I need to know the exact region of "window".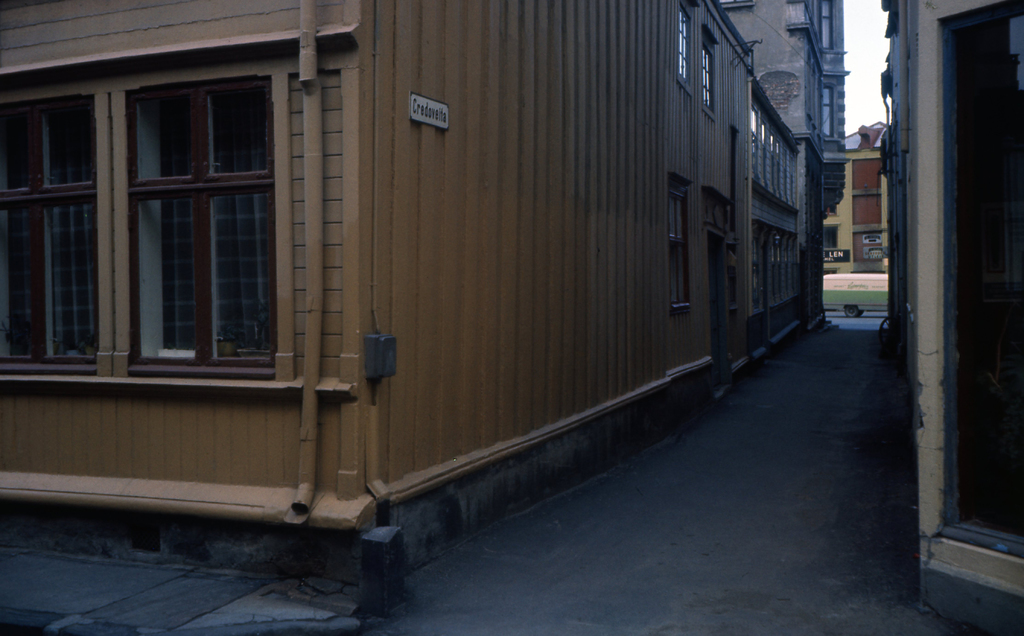
Region: (815,3,837,49).
